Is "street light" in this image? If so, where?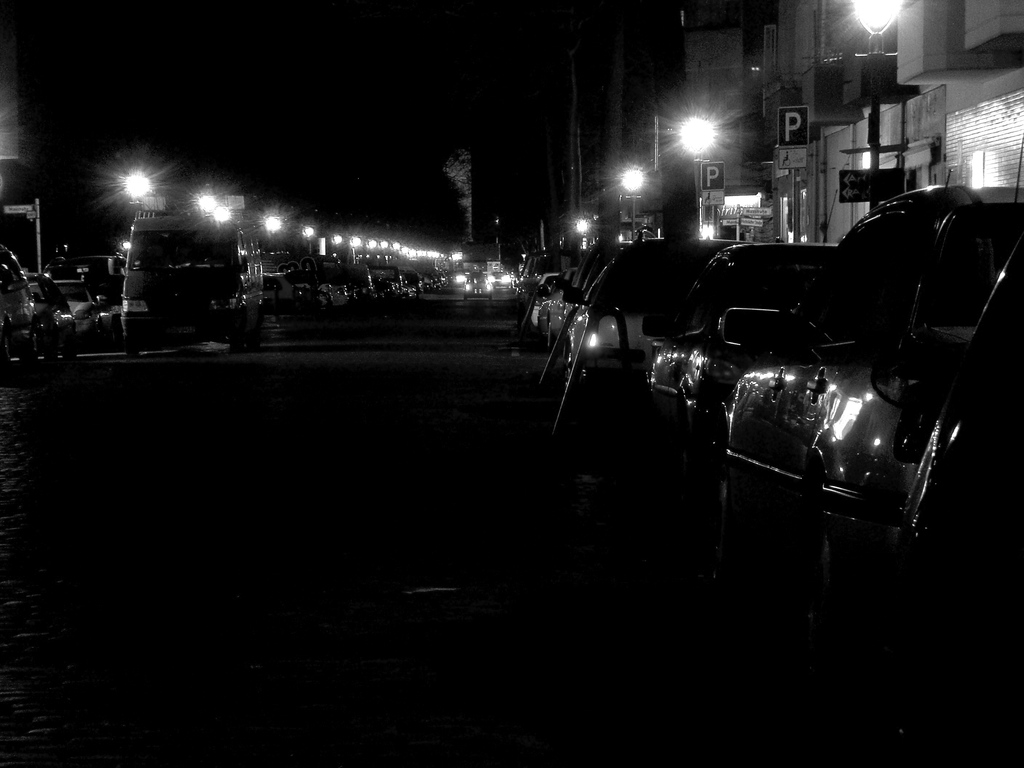
Yes, at box=[260, 209, 276, 246].
